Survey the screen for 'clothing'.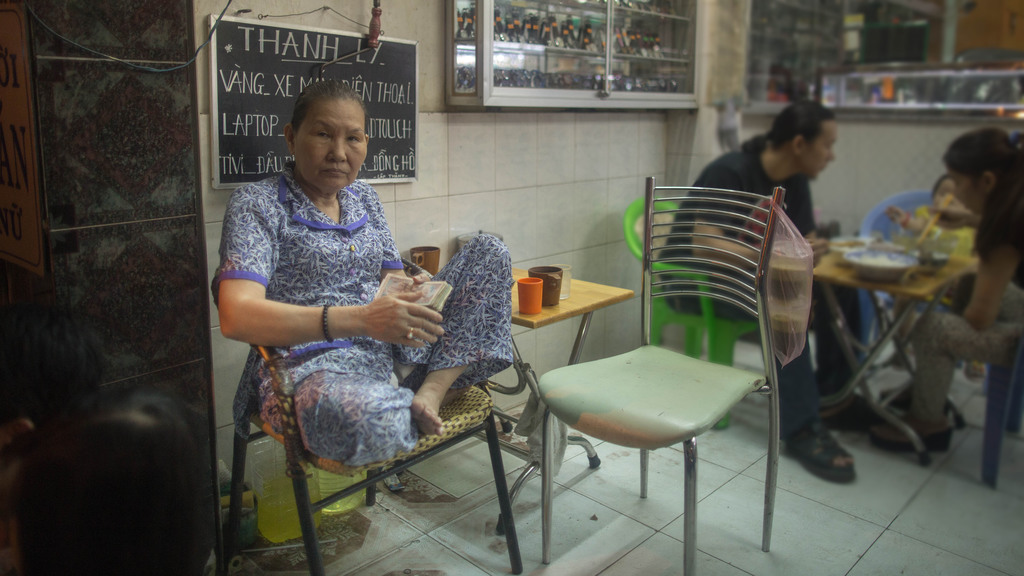
Survey found: bbox=(656, 138, 871, 440).
